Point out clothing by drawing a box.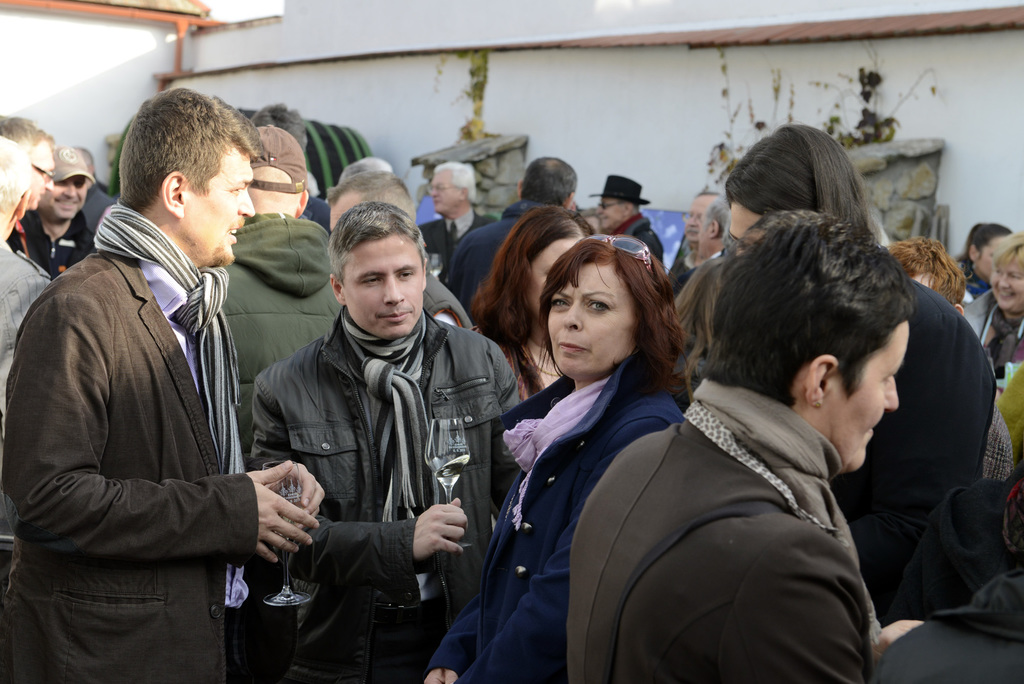
detection(418, 209, 502, 279).
